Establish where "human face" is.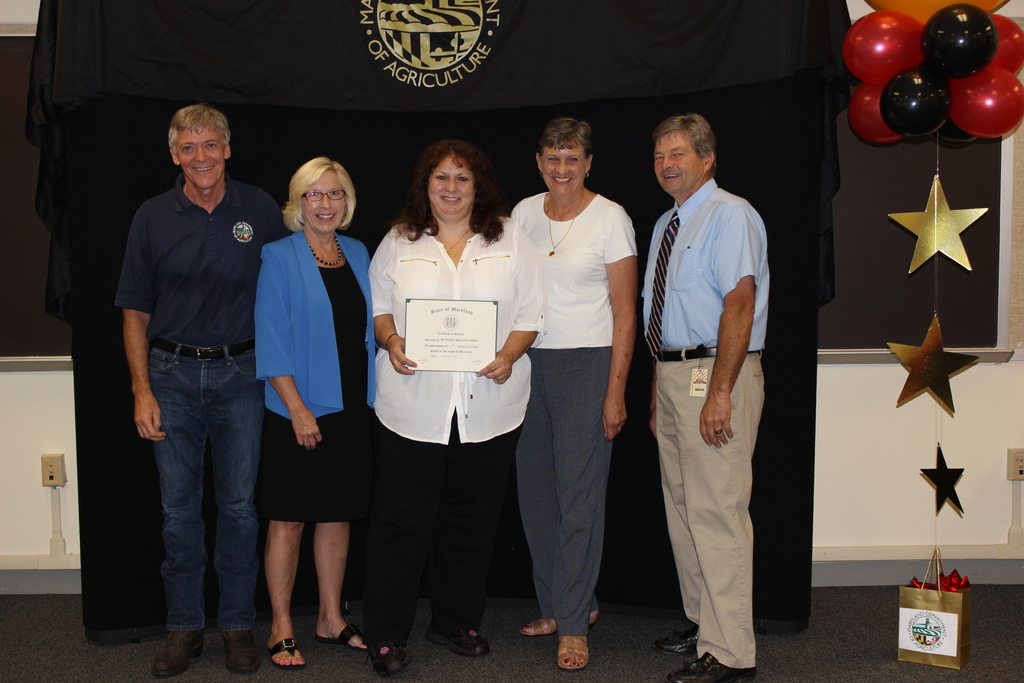
Established at <box>428,154,476,219</box>.
